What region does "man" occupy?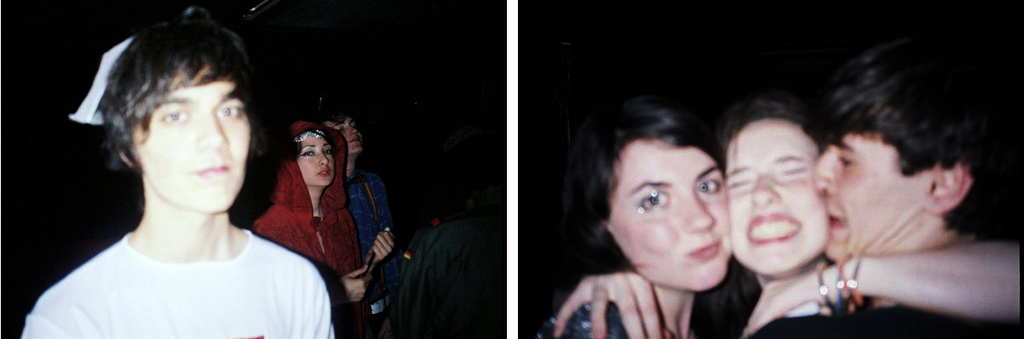
rect(14, 14, 340, 338).
